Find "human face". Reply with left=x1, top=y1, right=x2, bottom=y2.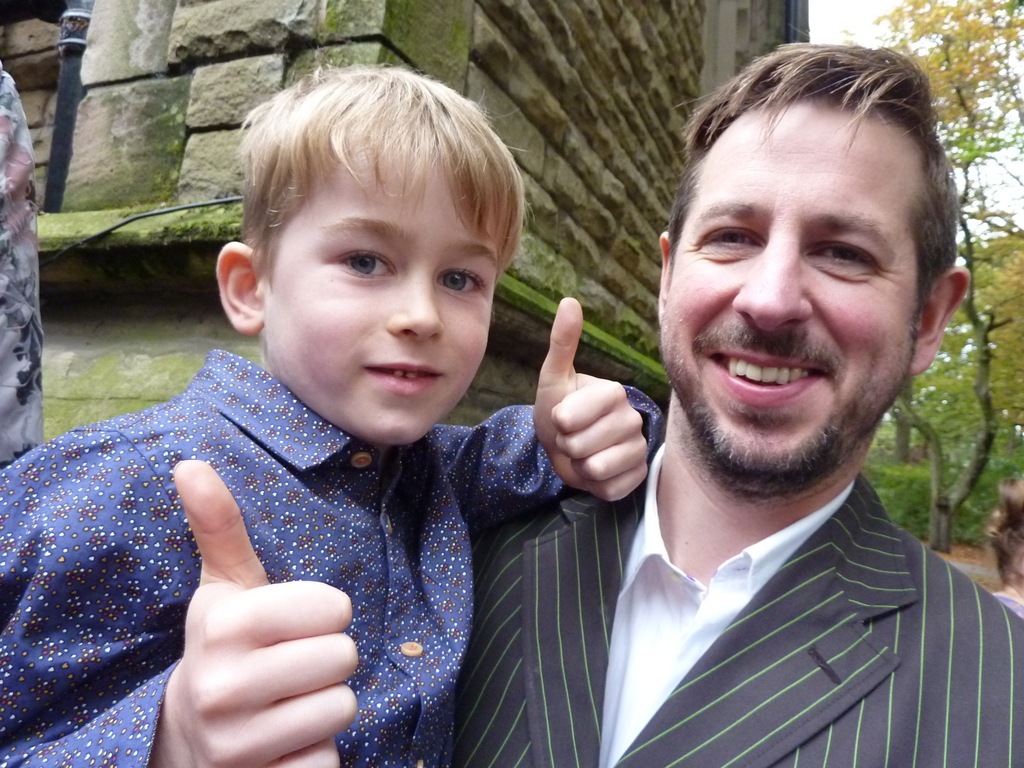
left=658, top=100, right=915, bottom=484.
